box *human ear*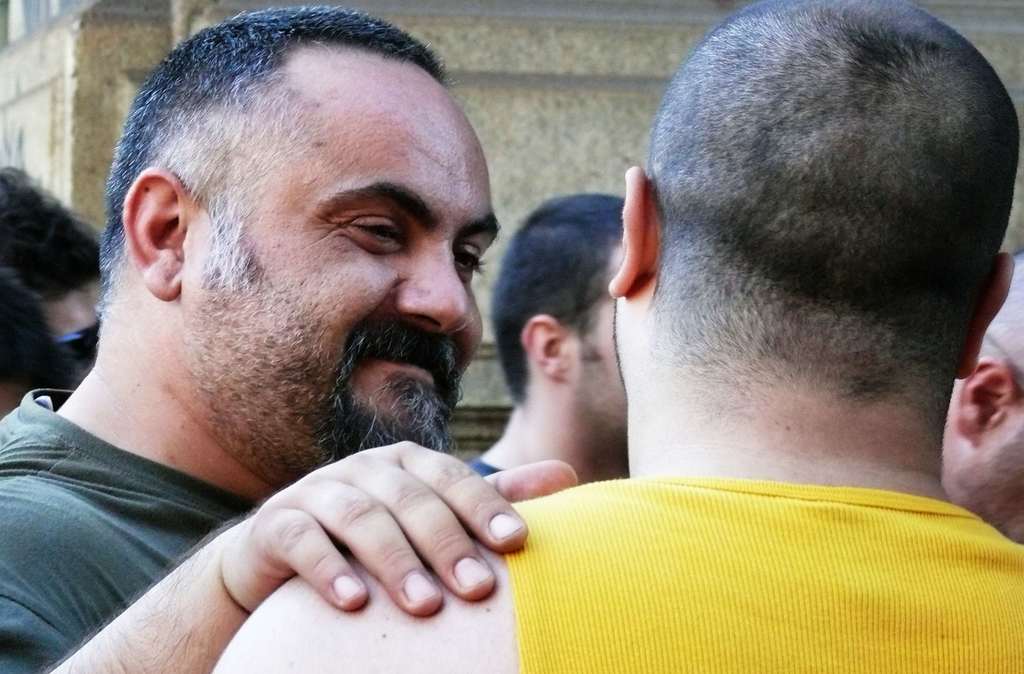
[x1=604, y1=161, x2=654, y2=300]
